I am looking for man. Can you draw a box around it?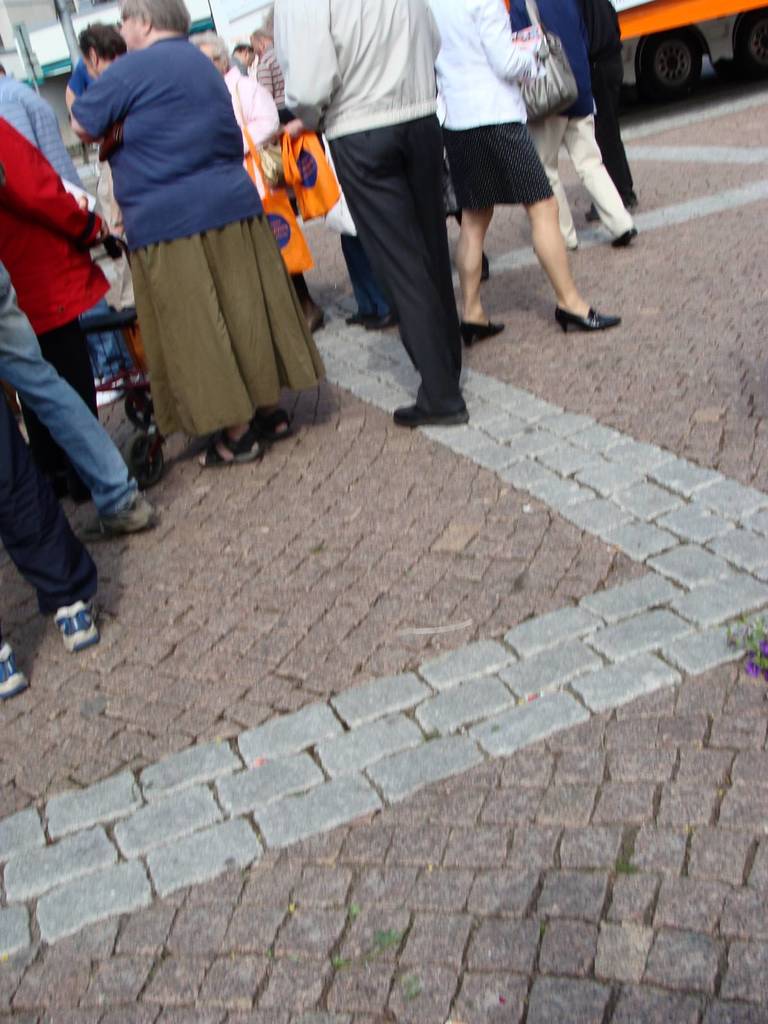
Sure, the bounding box is <region>0, 59, 85, 187</region>.
